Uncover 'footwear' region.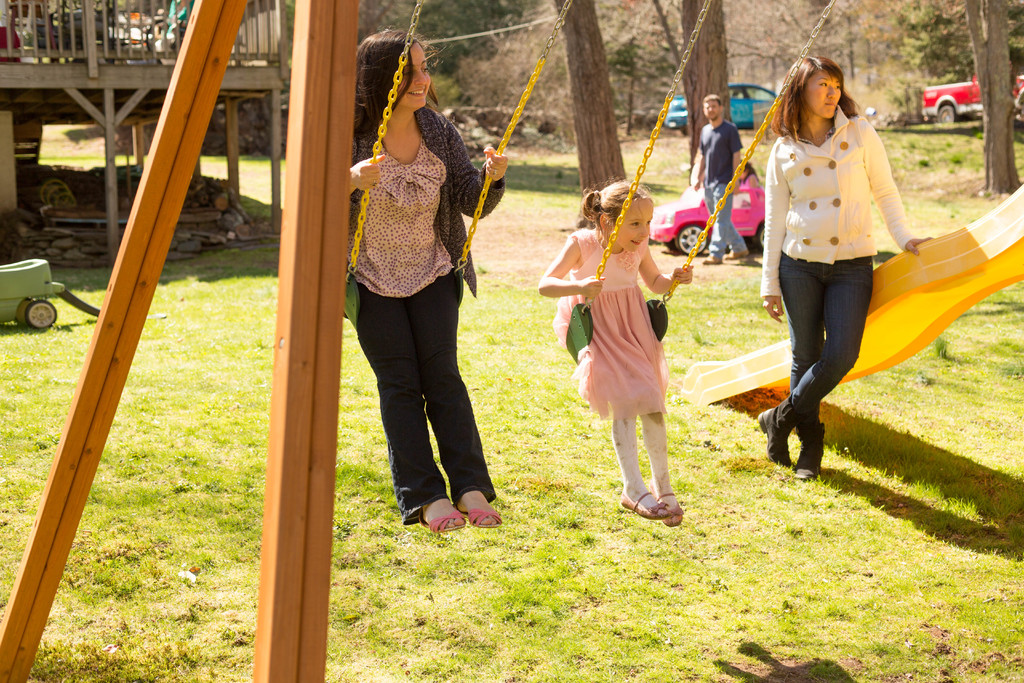
Uncovered: [left=699, top=251, right=720, bottom=261].
